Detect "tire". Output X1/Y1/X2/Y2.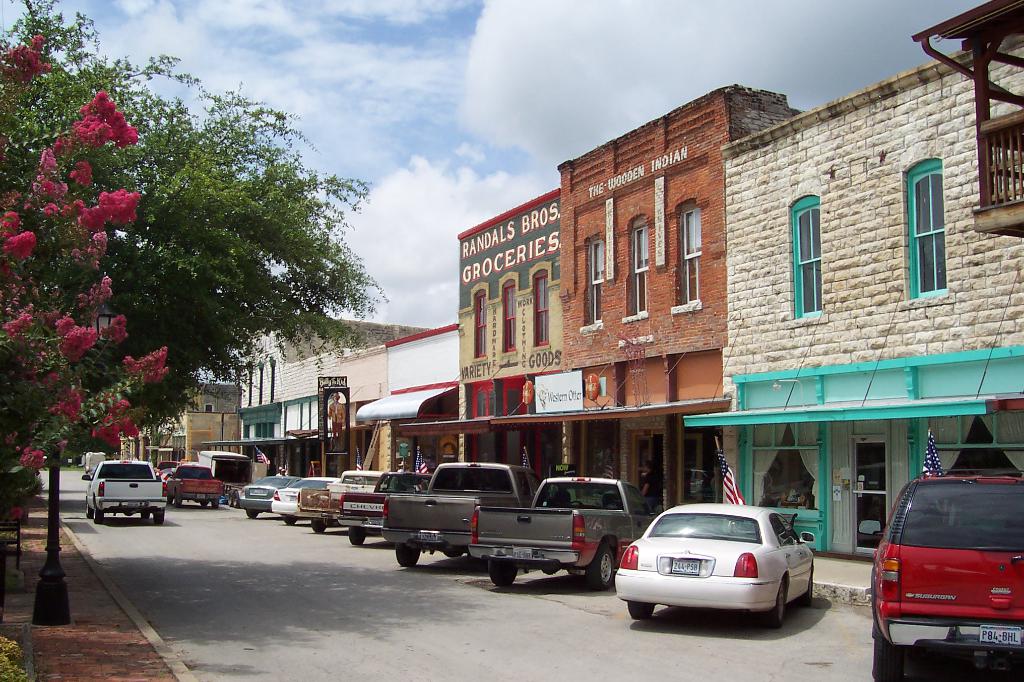
586/547/619/592.
